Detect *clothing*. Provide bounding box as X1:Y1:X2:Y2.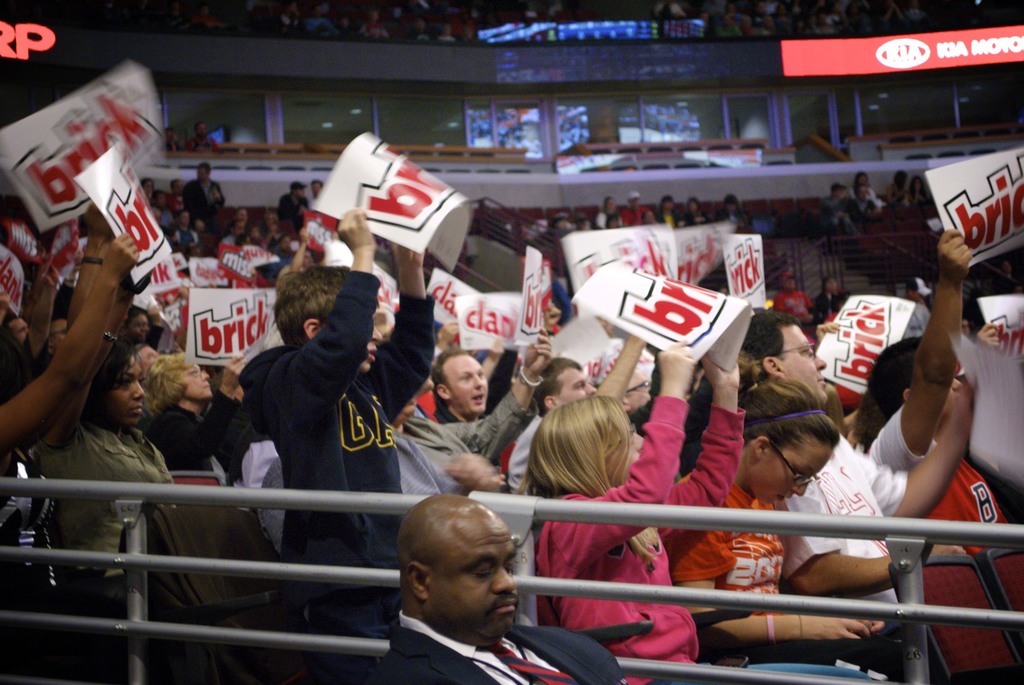
175:226:202:250.
